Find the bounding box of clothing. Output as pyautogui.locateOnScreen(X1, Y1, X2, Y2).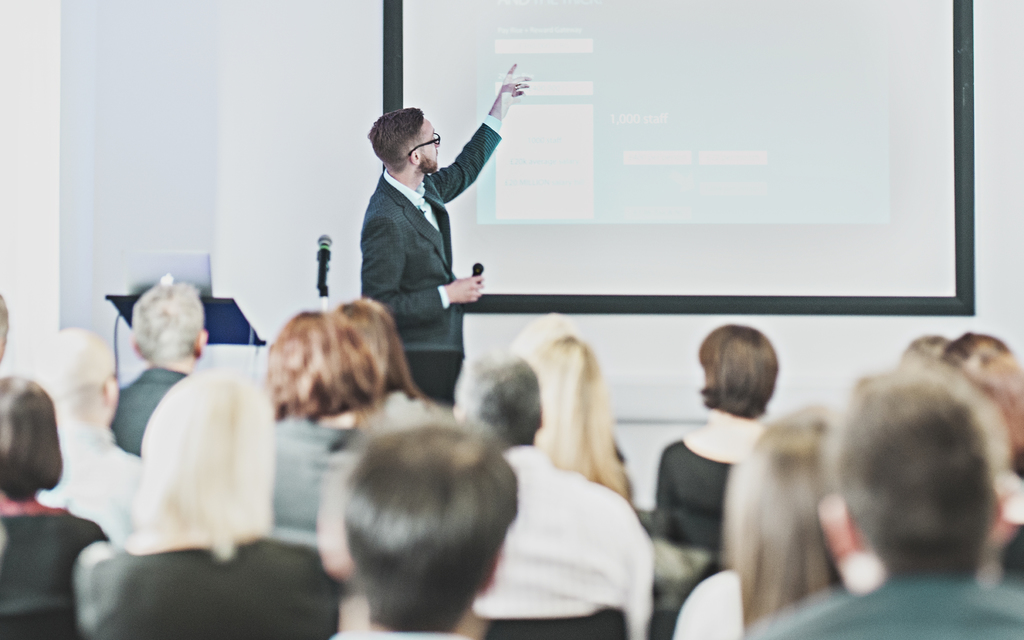
pyautogui.locateOnScreen(656, 438, 736, 555).
